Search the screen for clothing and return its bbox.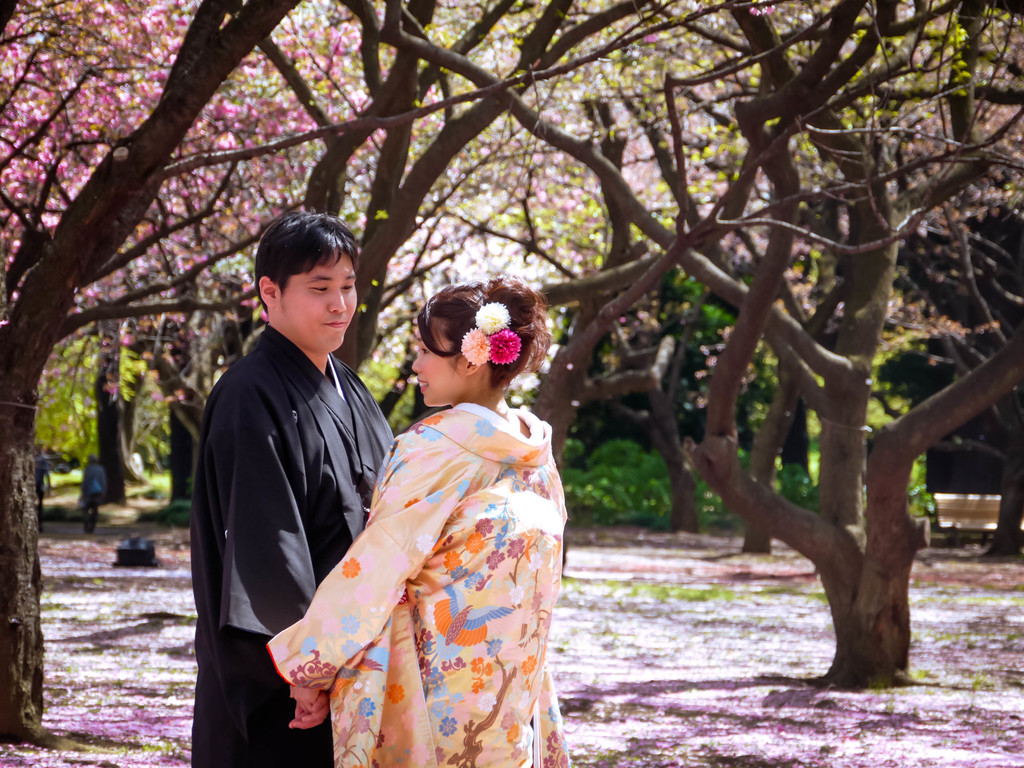
Found: (284, 363, 572, 767).
